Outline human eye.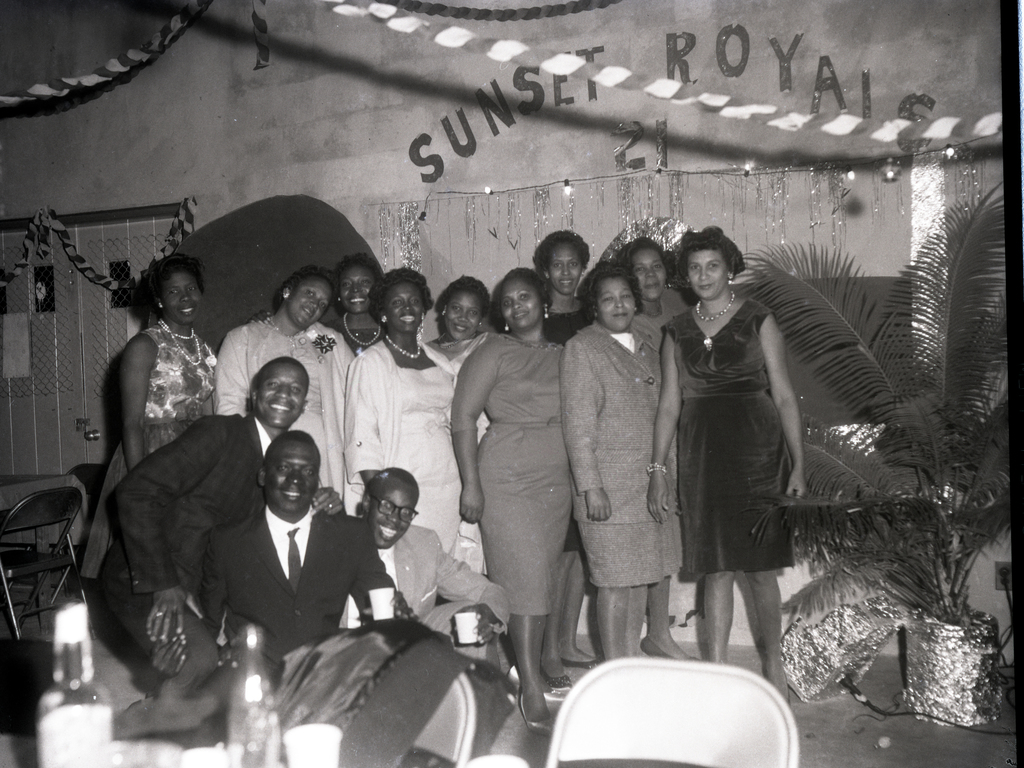
Outline: locate(450, 304, 458, 312).
